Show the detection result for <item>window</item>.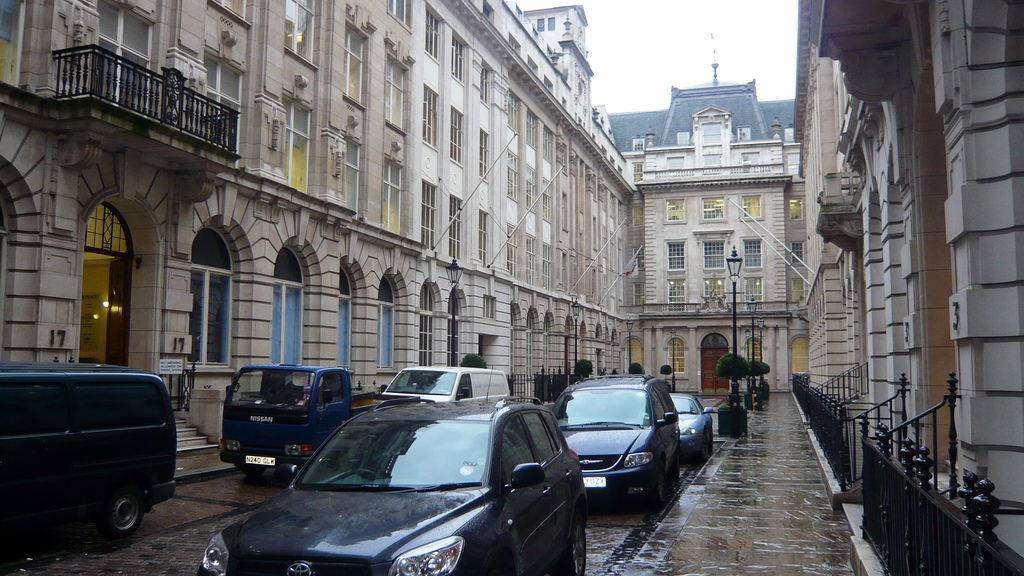
bbox(516, 4, 524, 24).
